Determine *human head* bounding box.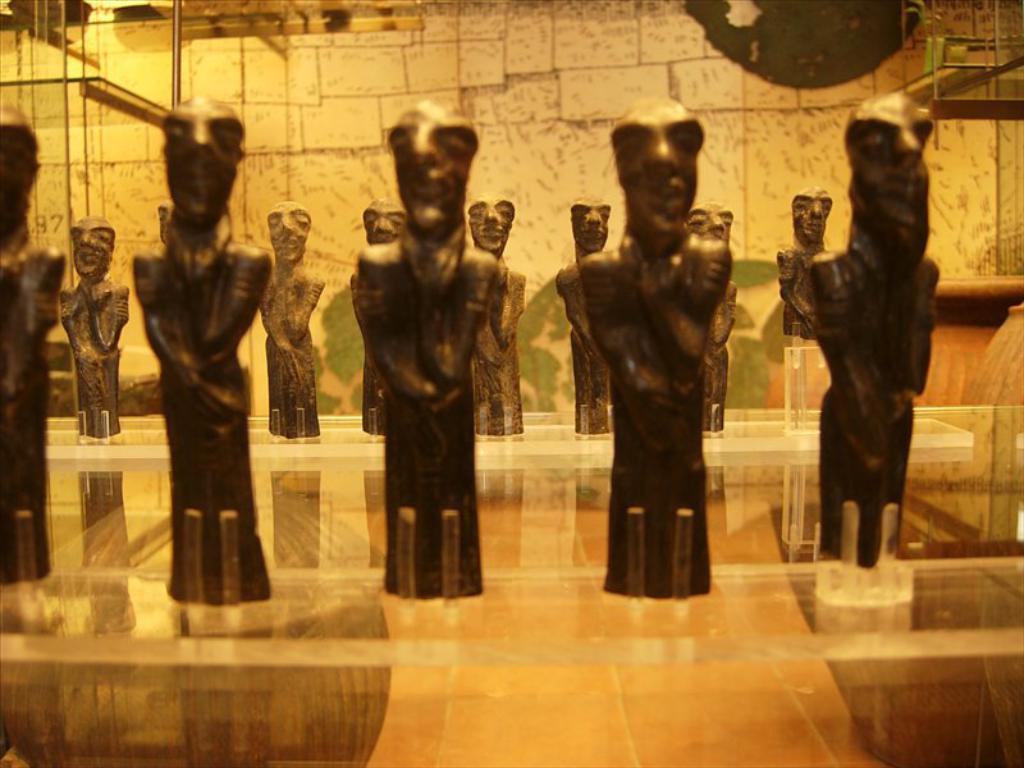
Determined: [x1=384, y1=100, x2=475, y2=242].
